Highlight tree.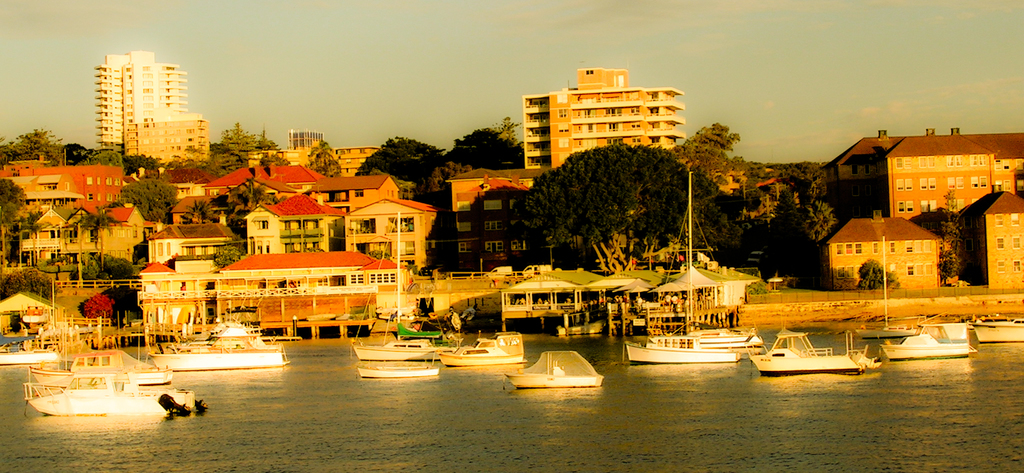
Highlighted region: [0, 170, 33, 270].
